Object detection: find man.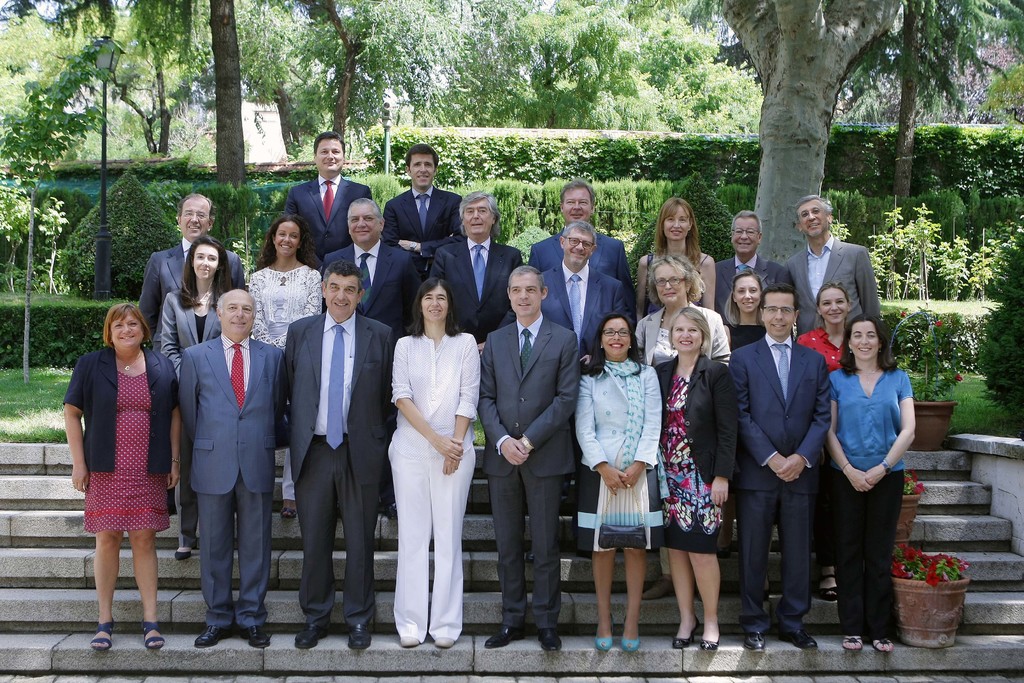
x1=428 y1=190 x2=525 y2=359.
